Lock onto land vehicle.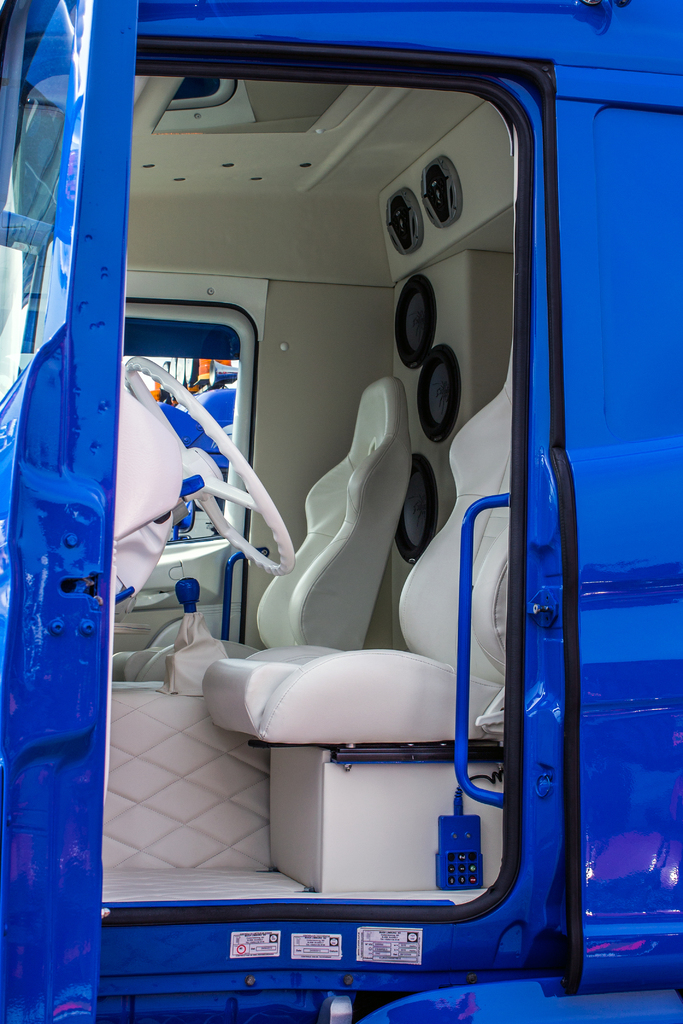
Locked: box=[7, 92, 682, 1023].
